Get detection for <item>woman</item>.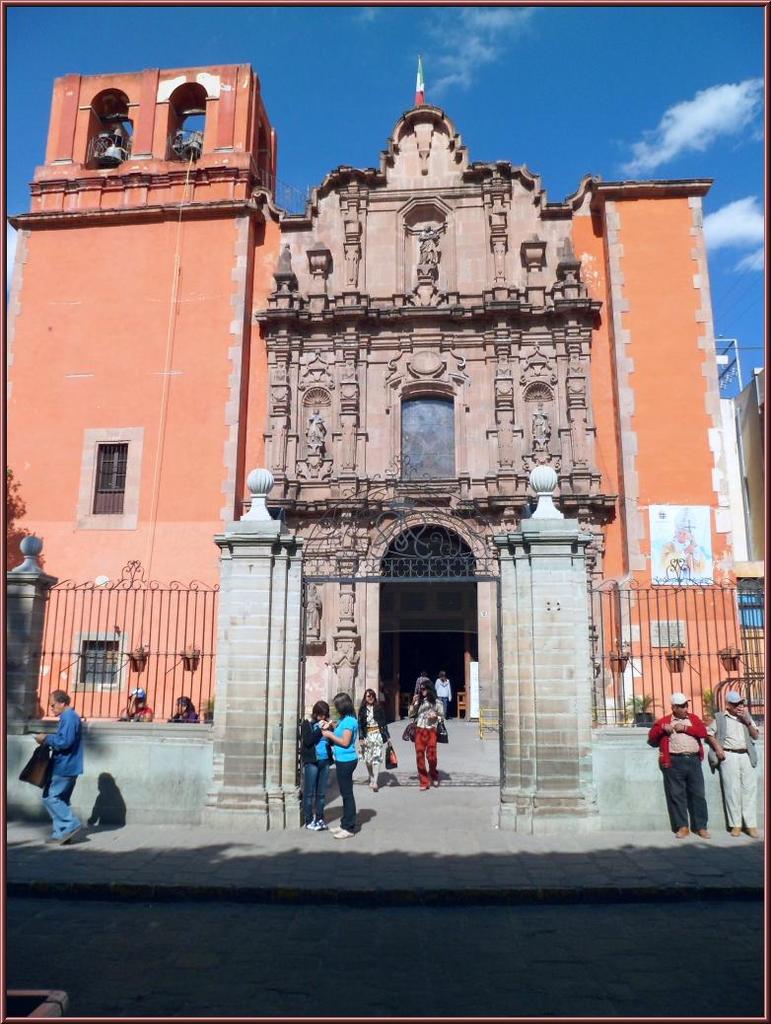
Detection: box(169, 694, 199, 724).
